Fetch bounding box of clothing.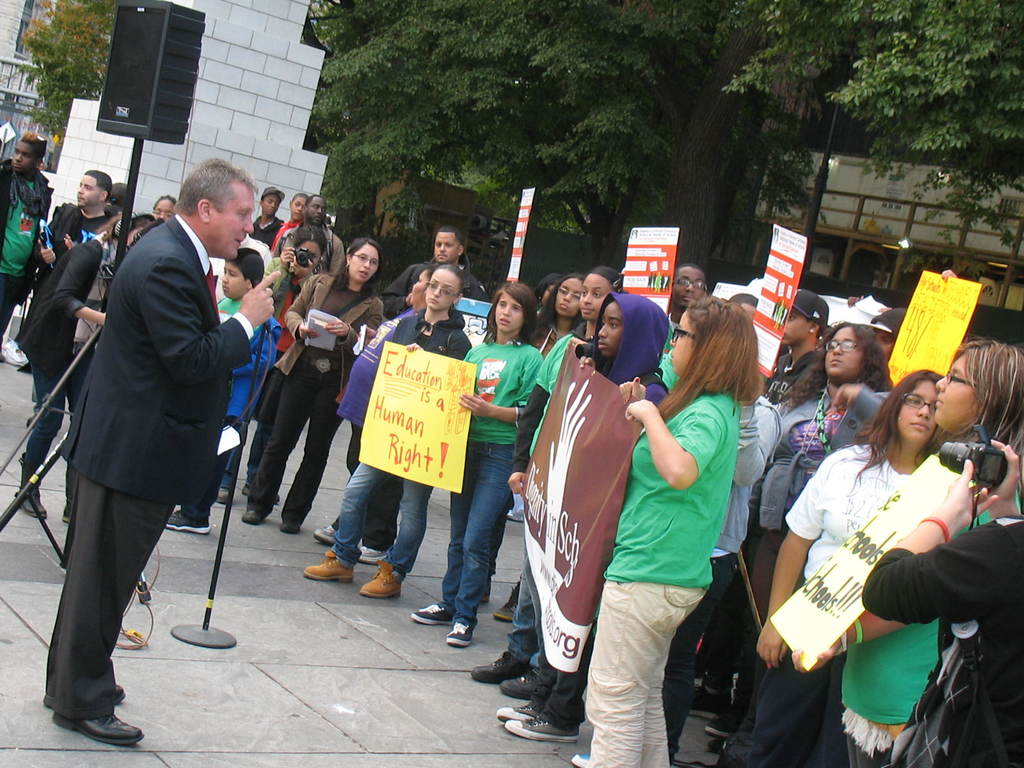
Bbox: locate(474, 335, 527, 444).
